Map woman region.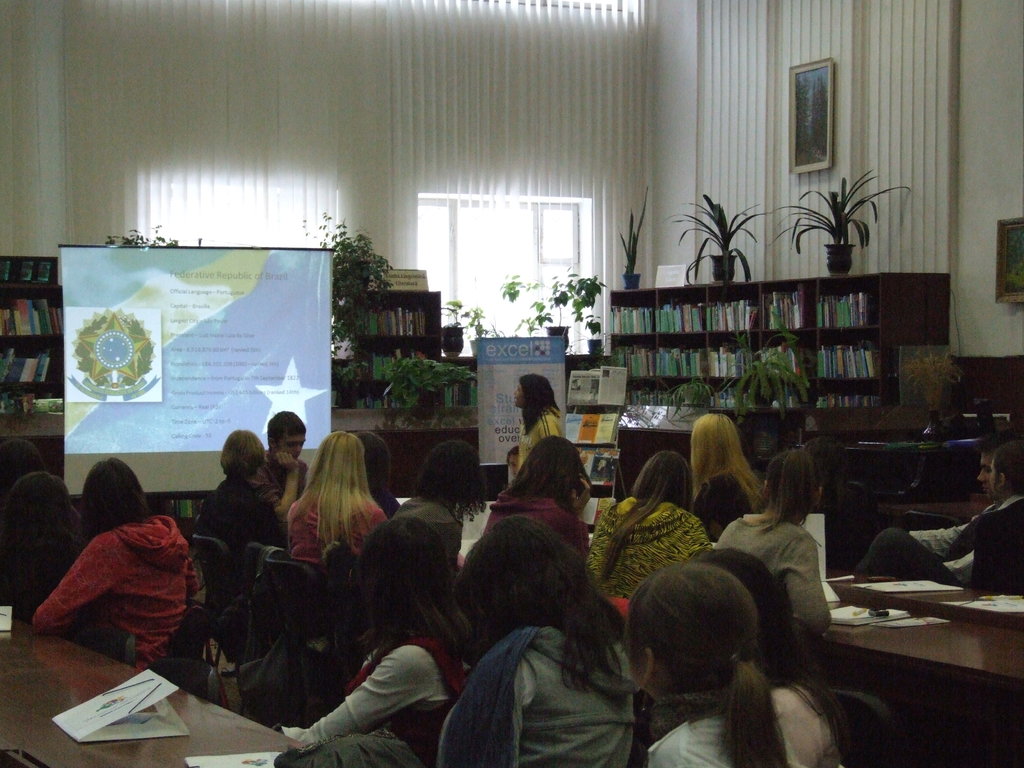
Mapped to bbox=(27, 457, 199, 669).
